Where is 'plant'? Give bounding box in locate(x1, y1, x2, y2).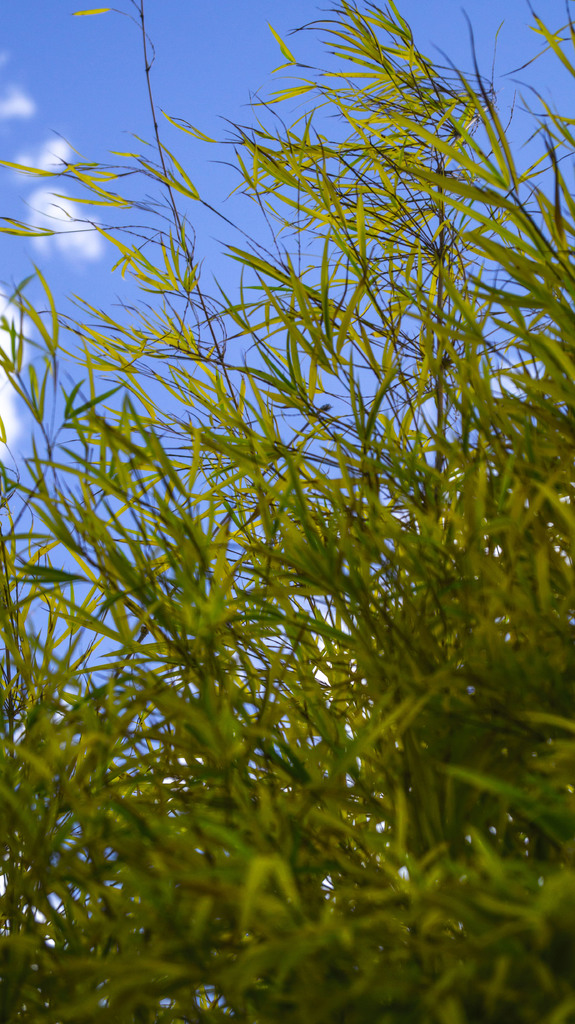
locate(0, 0, 574, 1013).
